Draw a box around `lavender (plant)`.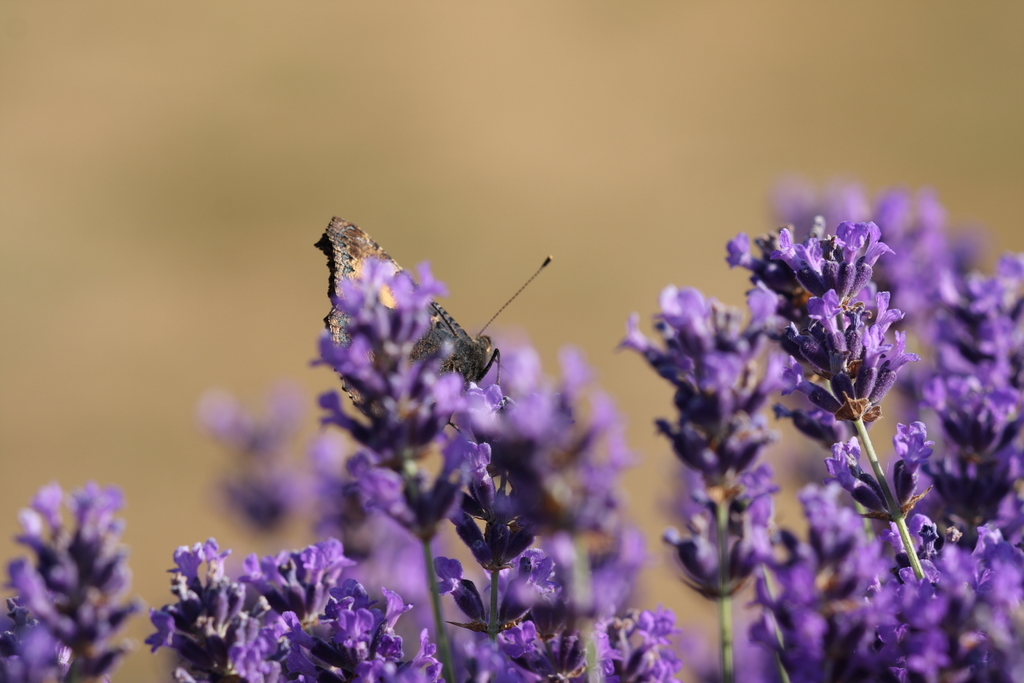
pyautogui.locateOnScreen(960, 520, 1023, 682).
